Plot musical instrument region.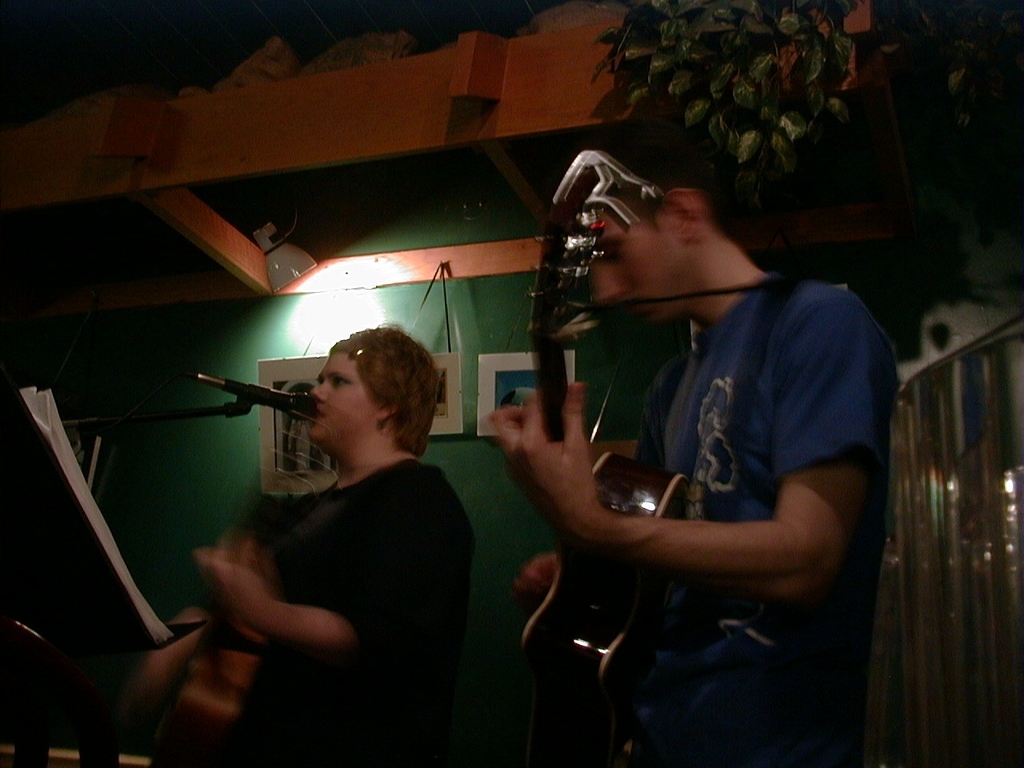
Plotted at x1=514, y1=148, x2=690, y2=767.
